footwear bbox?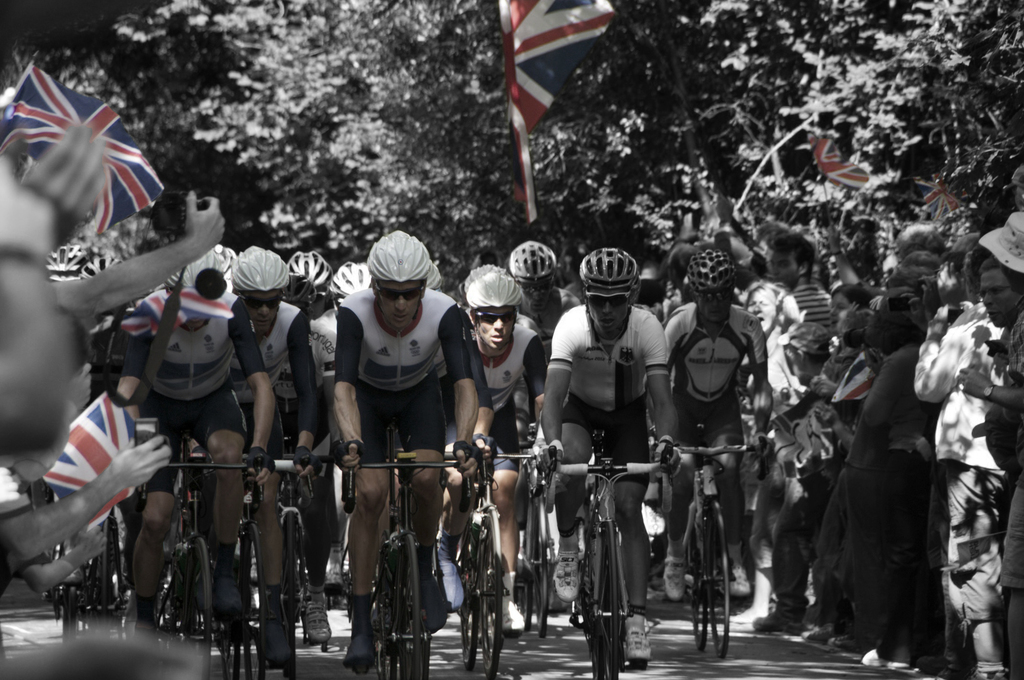
bbox=[664, 553, 692, 601]
